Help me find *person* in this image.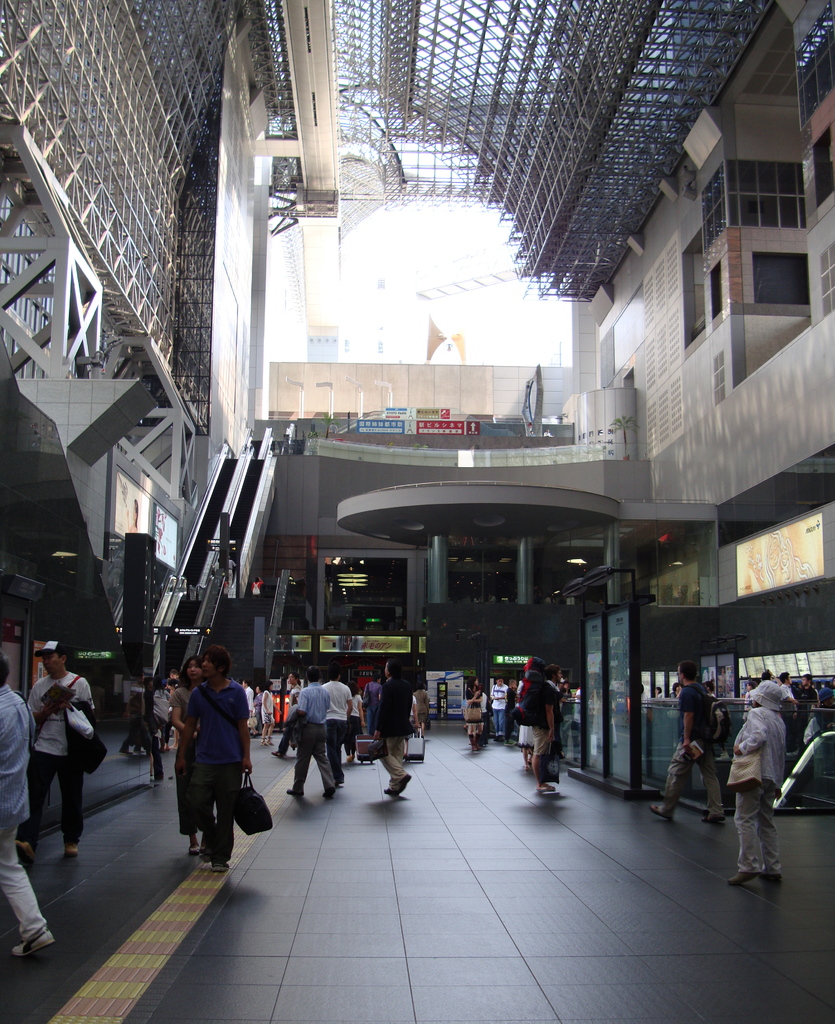
Found it: x1=727, y1=679, x2=784, y2=887.
